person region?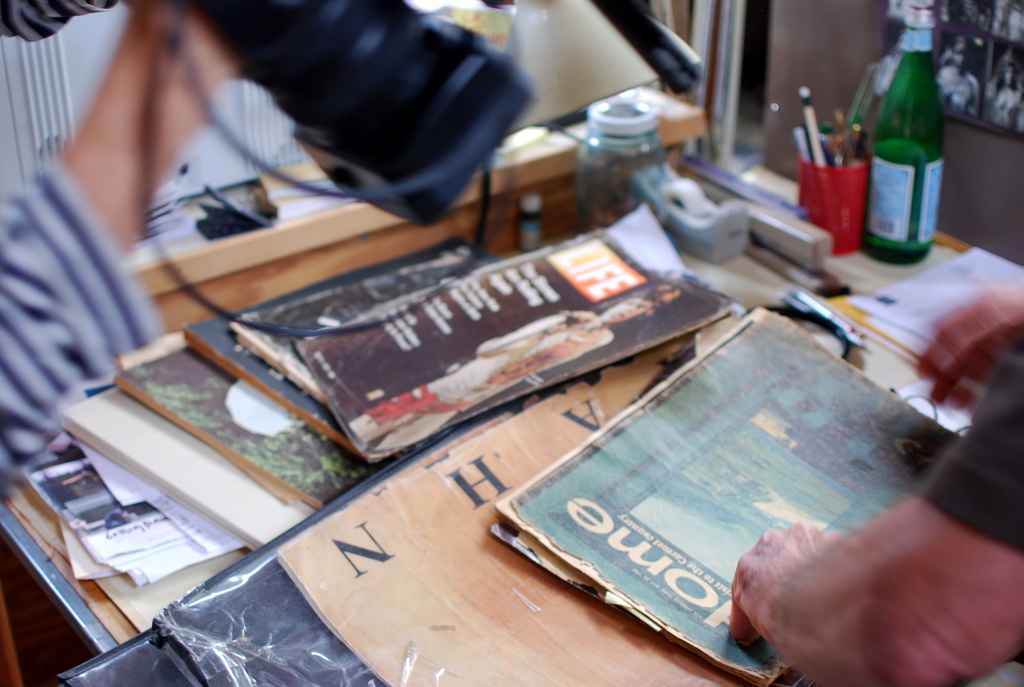
BBox(658, 269, 1023, 686)
